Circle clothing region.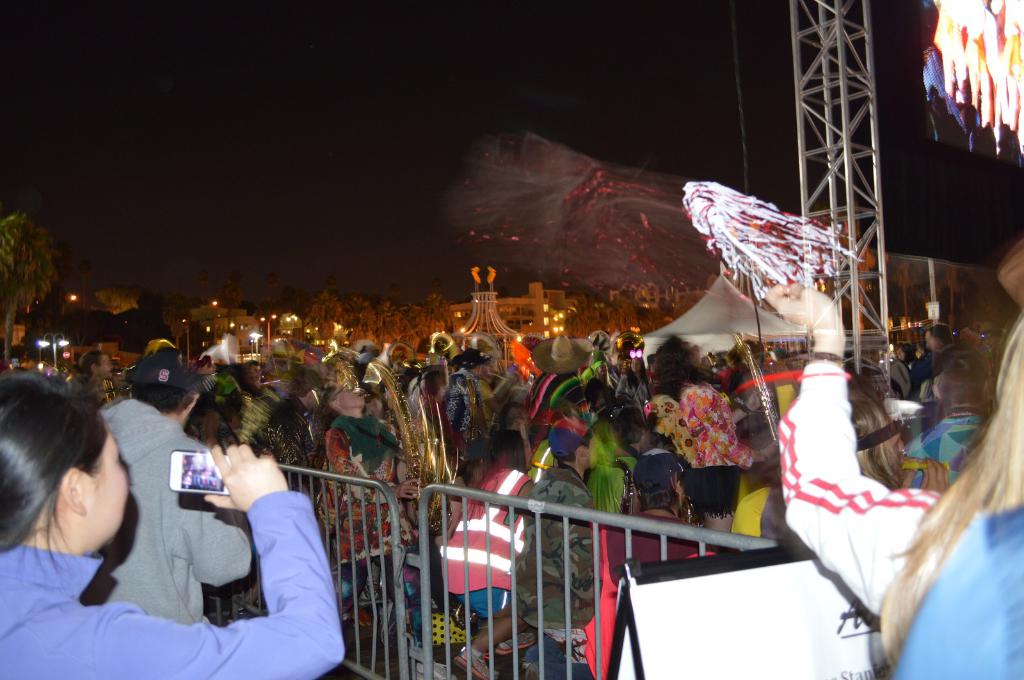
Region: detection(645, 380, 763, 534).
